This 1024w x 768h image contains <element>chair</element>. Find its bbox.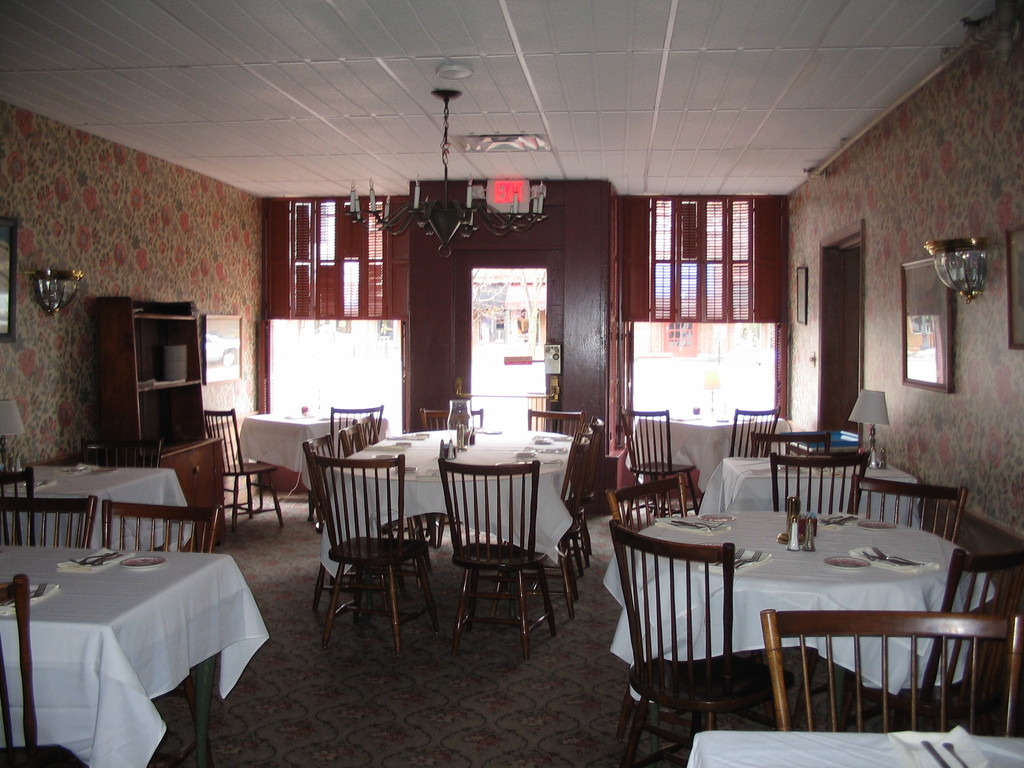
[left=847, top=477, right=969, bottom=538].
